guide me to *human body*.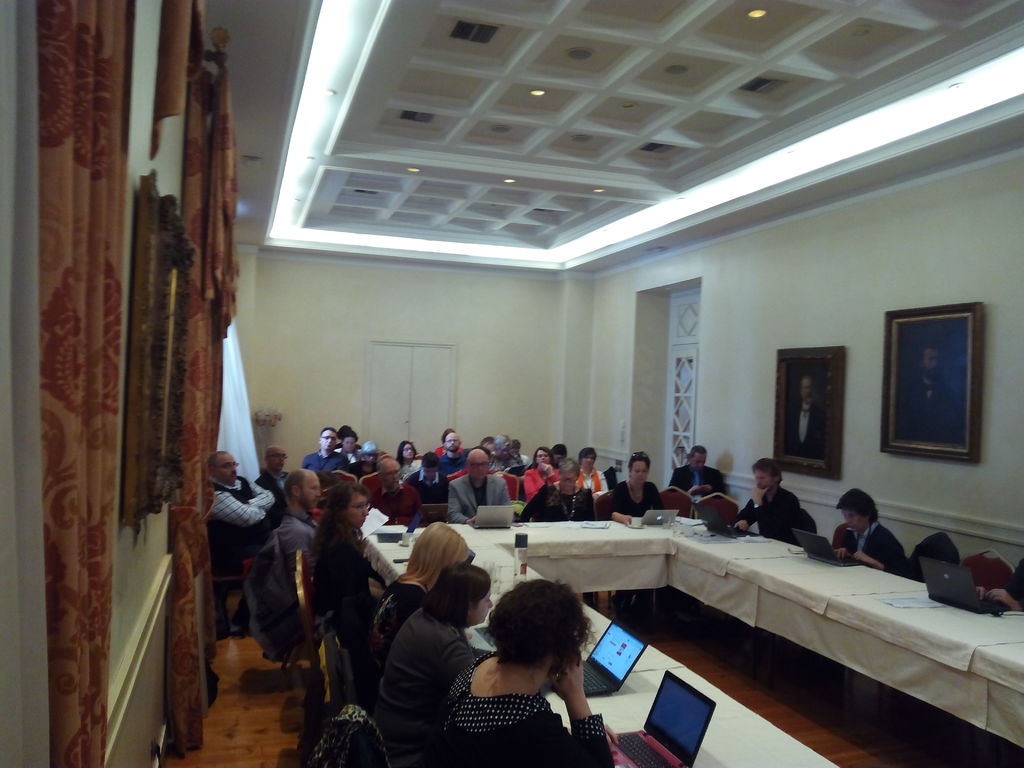
Guidance: bbox=(784, 373, 828, 460).
